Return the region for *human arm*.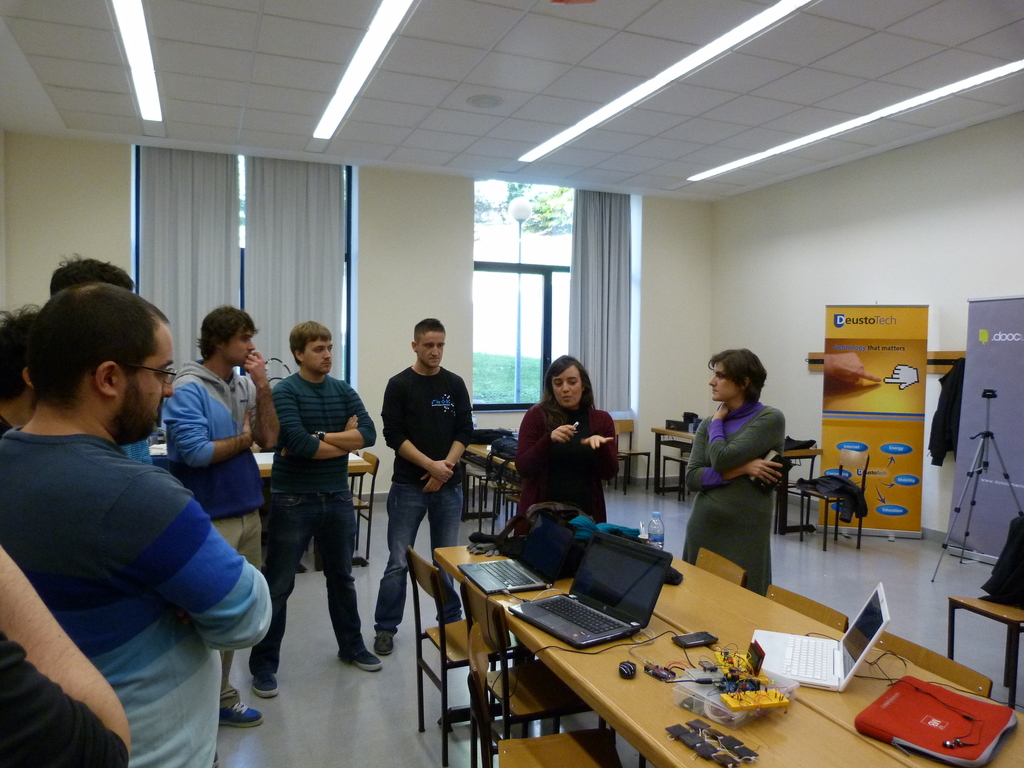
detection(275, 378, 364, 461).
